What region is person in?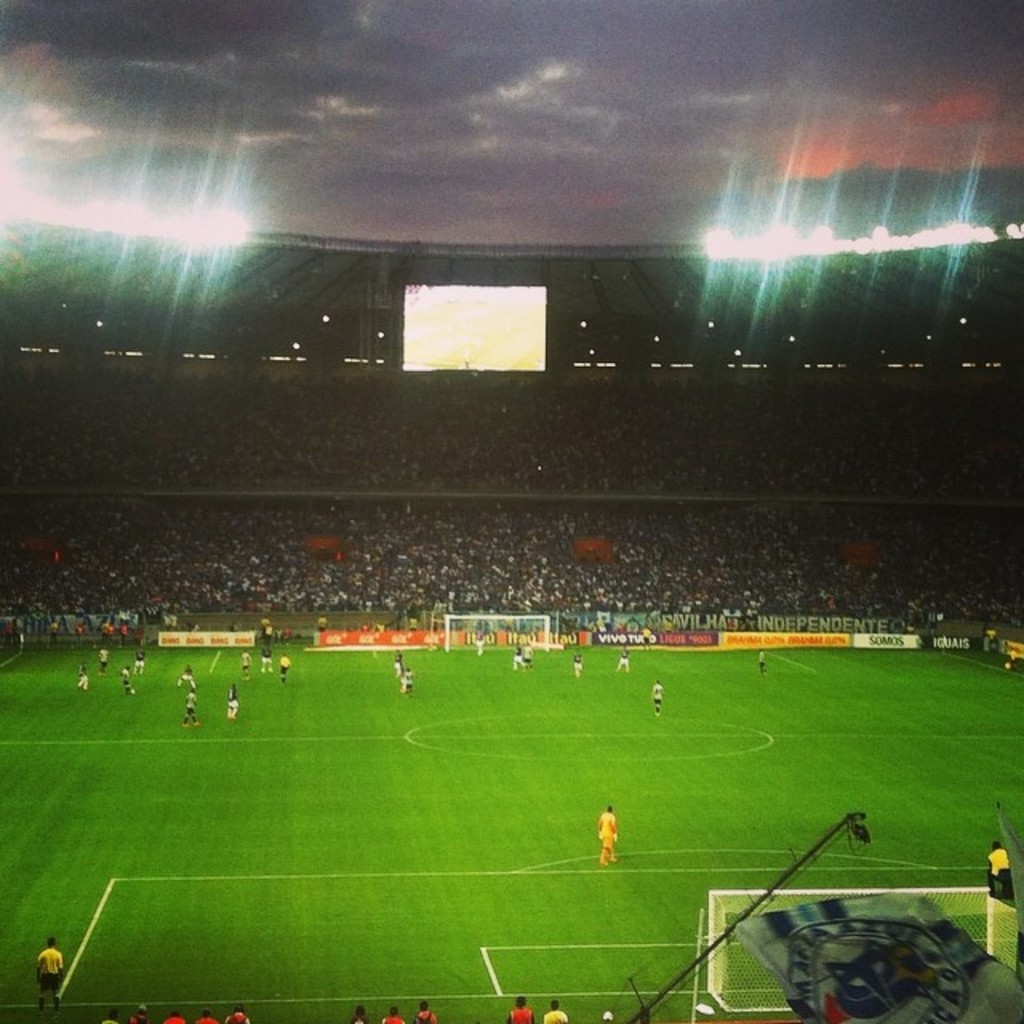
x1=598 y1=1008 x2=618 y2=1022.
